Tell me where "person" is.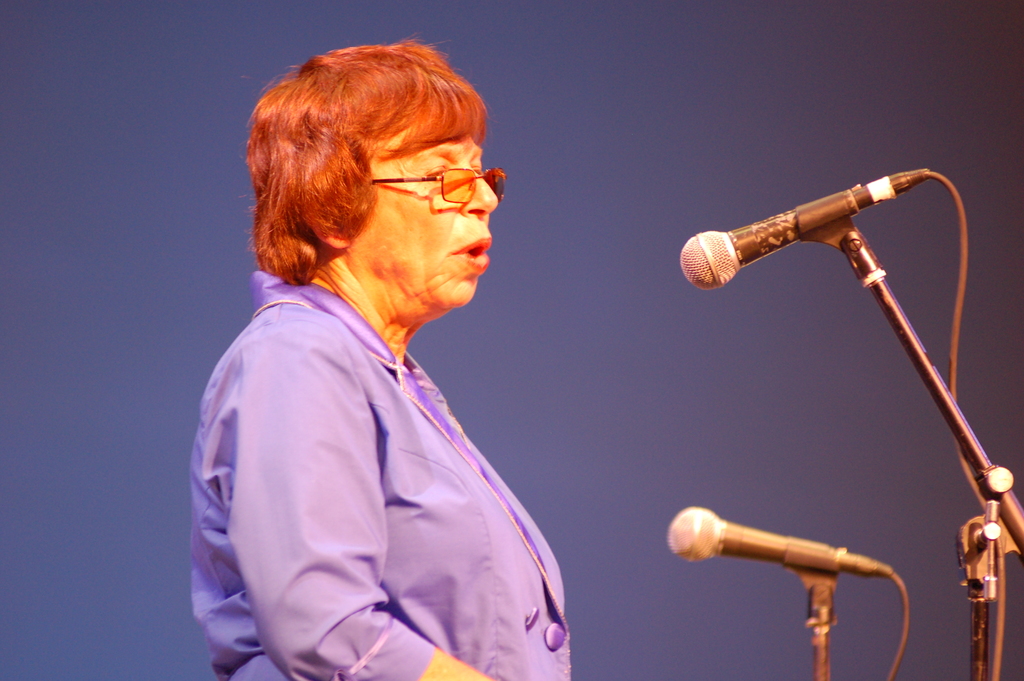
"person" is at [165, 44, 593, 680].
